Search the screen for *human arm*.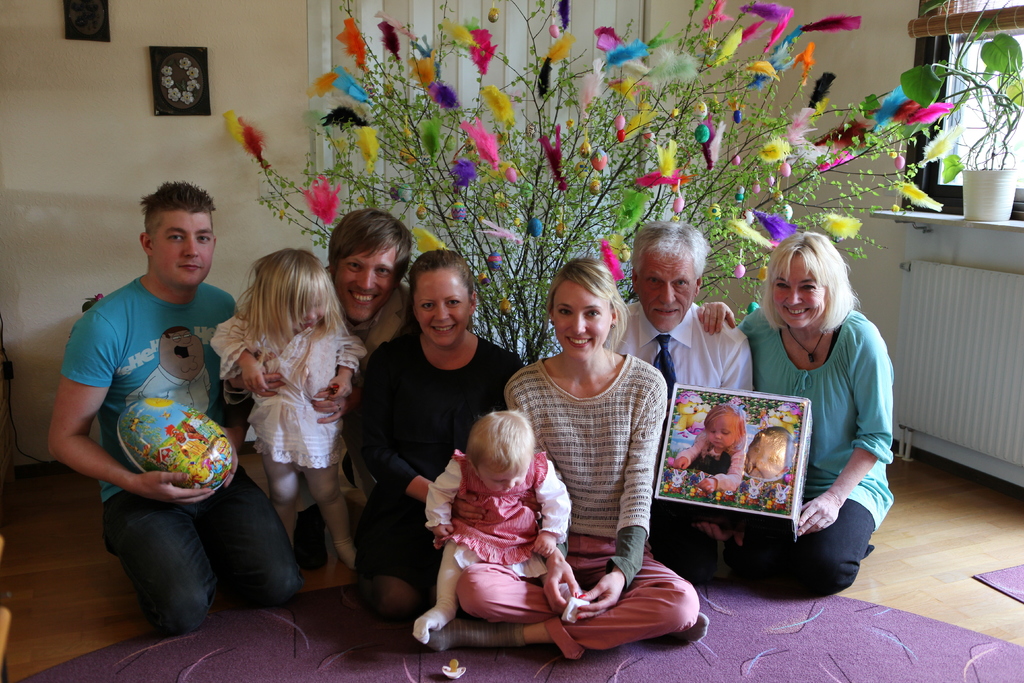
Found at (x1=207, y1=315, x2=262, y2=399).
